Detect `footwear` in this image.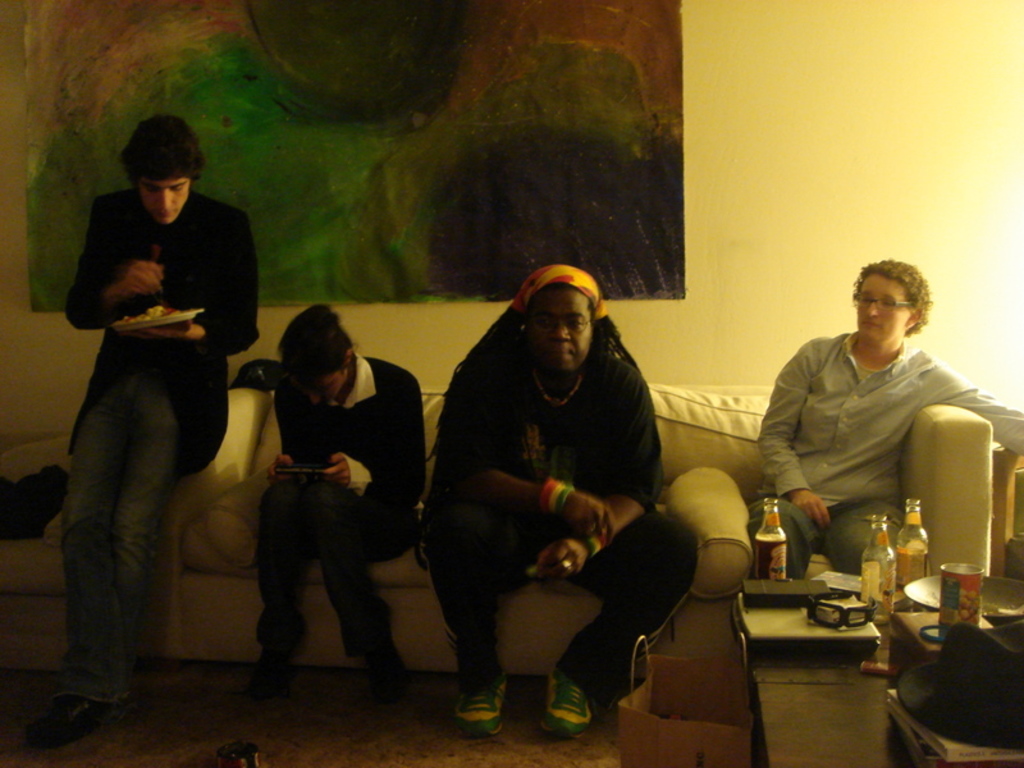
Detection: crop(353, 646, 422, 700).
